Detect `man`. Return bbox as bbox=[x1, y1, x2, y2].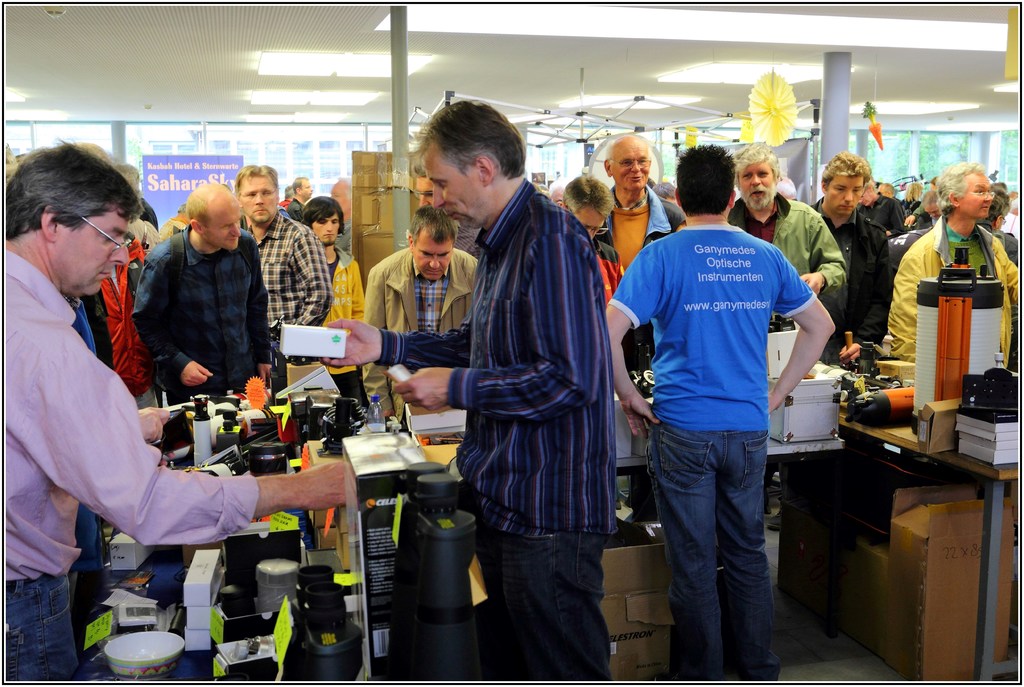
bbox=[363, 203, 479, 421].
